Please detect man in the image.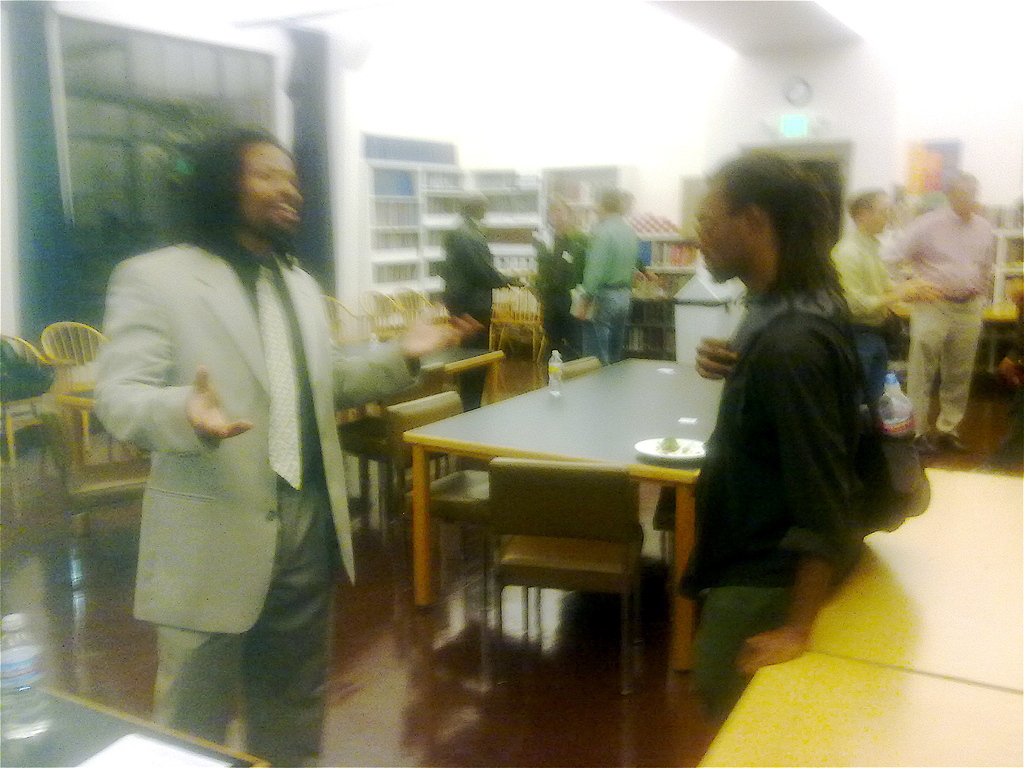
bbox(526, 200, 598, 367).
